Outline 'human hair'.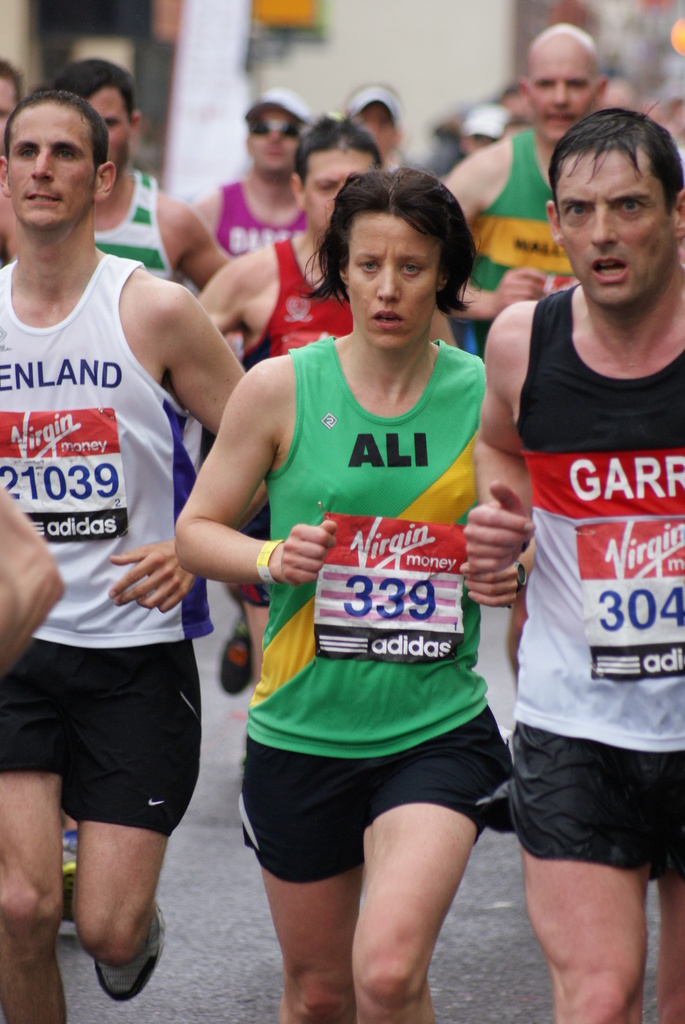
Outline: <box>297,113,381,178</box>.
